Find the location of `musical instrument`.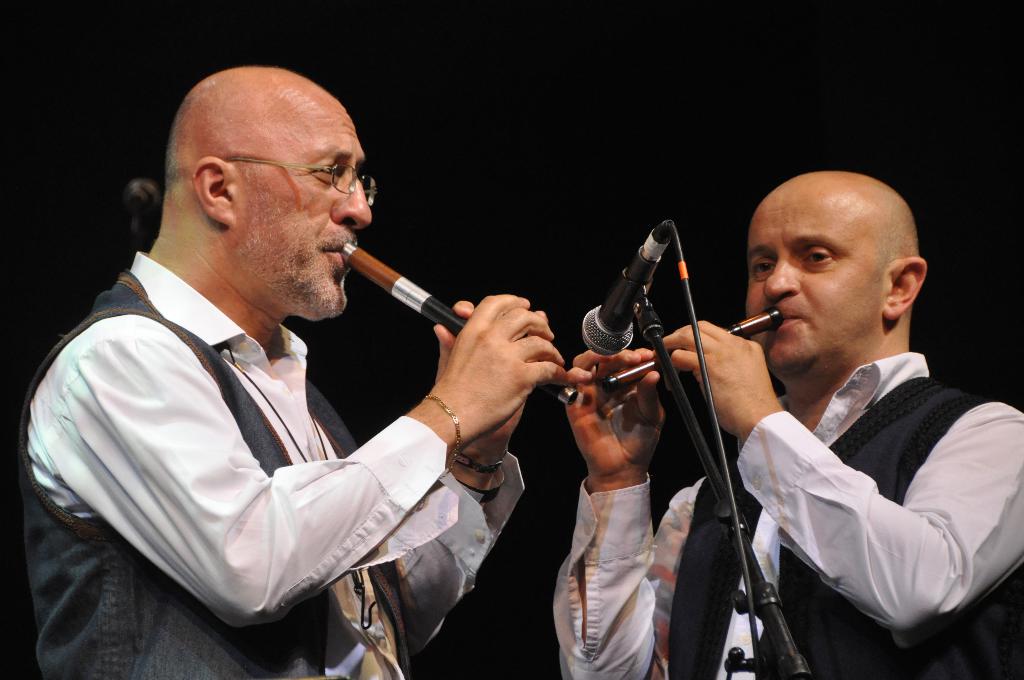
Location: locate(598, 309, 784, 395).
